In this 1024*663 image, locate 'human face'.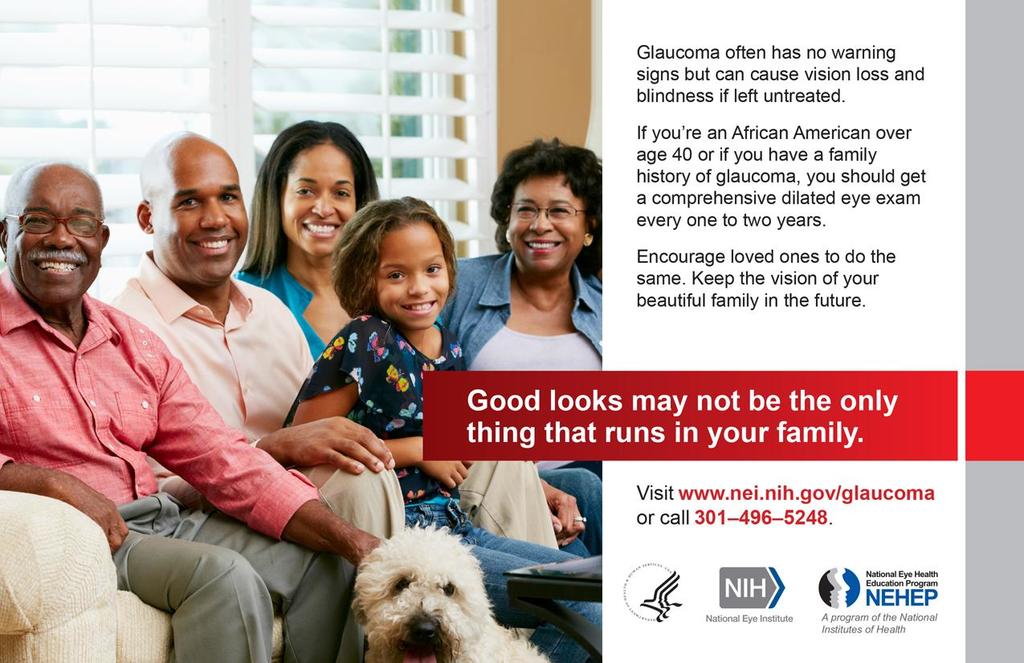
Bounding box: BBox(505, 173, 586, 272).
